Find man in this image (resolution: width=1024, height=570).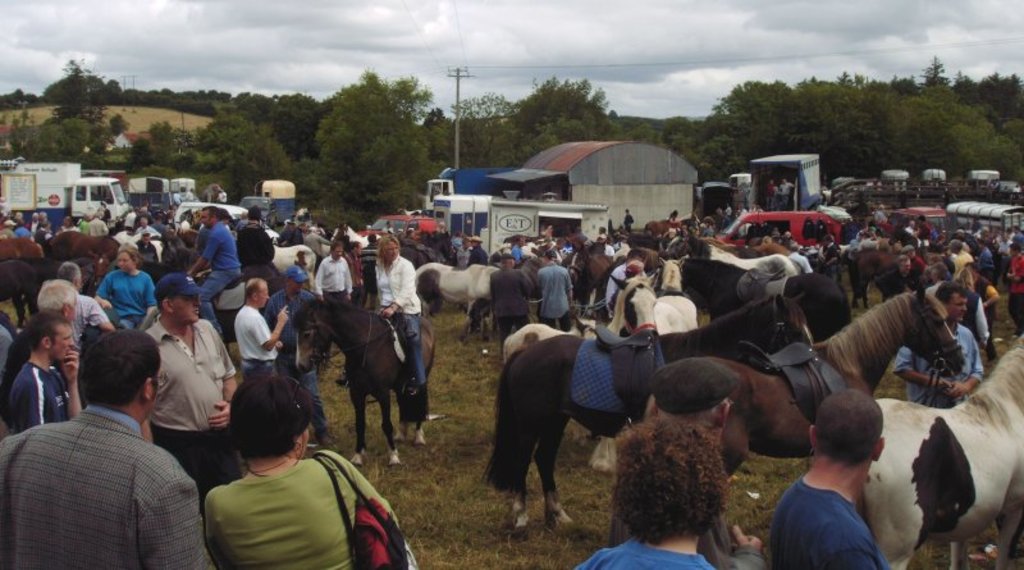
region(892, 287, 987, 407).
